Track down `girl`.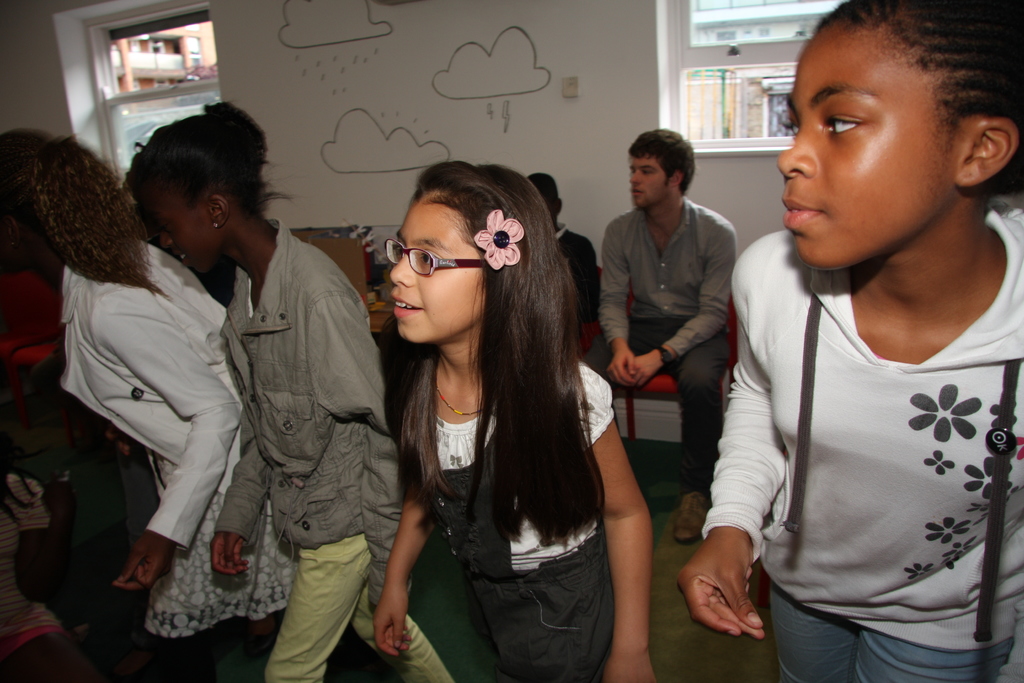
Tracked to select_region(122, 94, 455, 682).
